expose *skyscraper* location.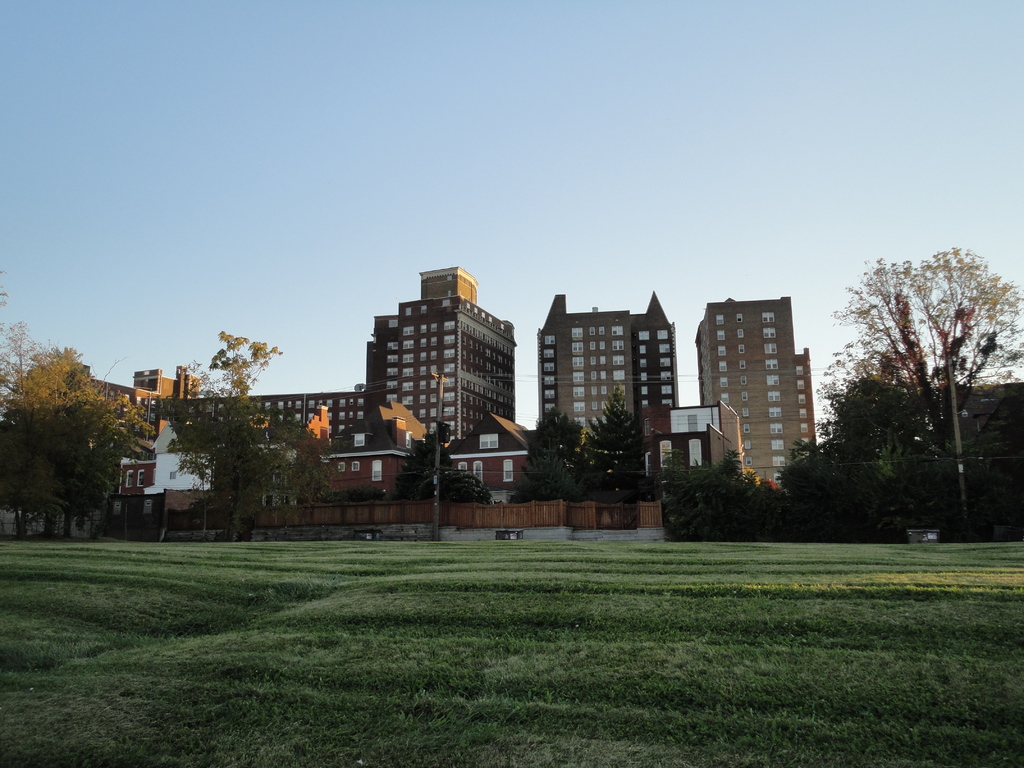
Exposed at bbox=(68, 359, 212, 458).
